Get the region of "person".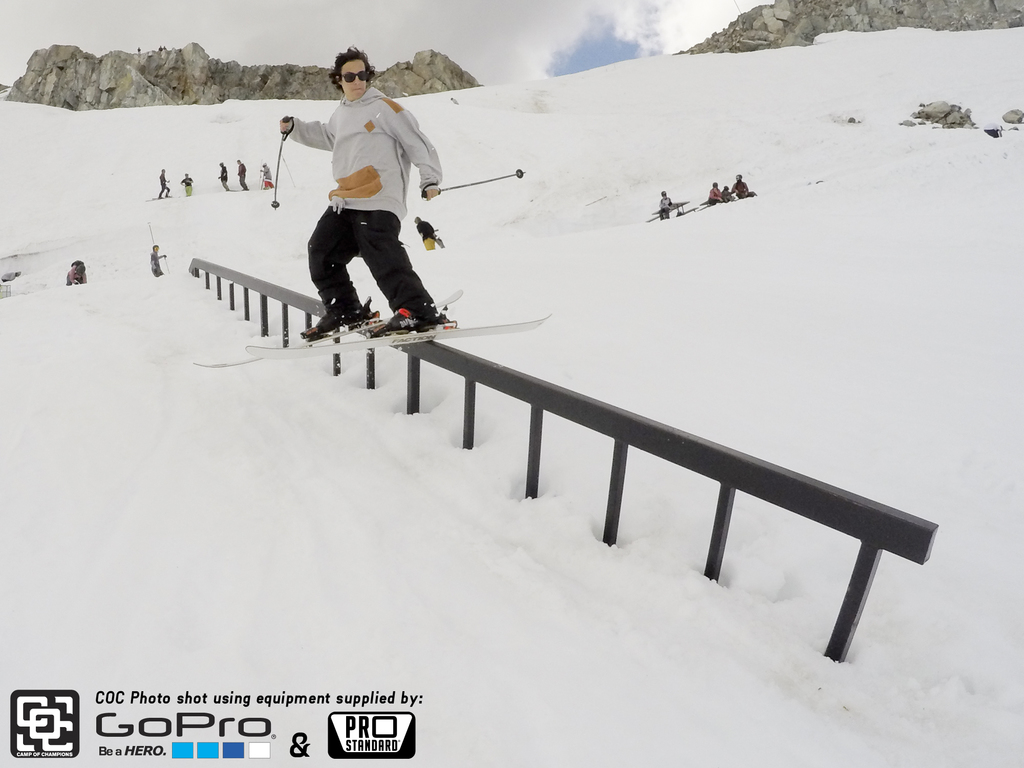
<bbox>177, 169, 192, 196</bbox>.
